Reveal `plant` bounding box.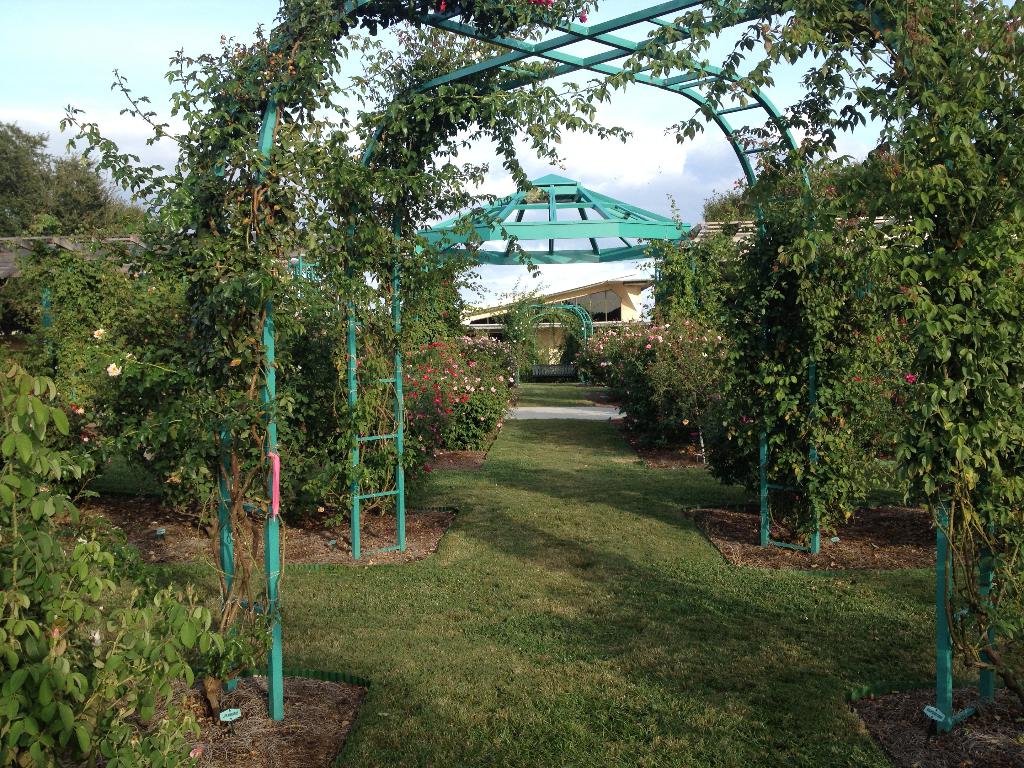
Revealed: crop(397, 325, 490, 463).
